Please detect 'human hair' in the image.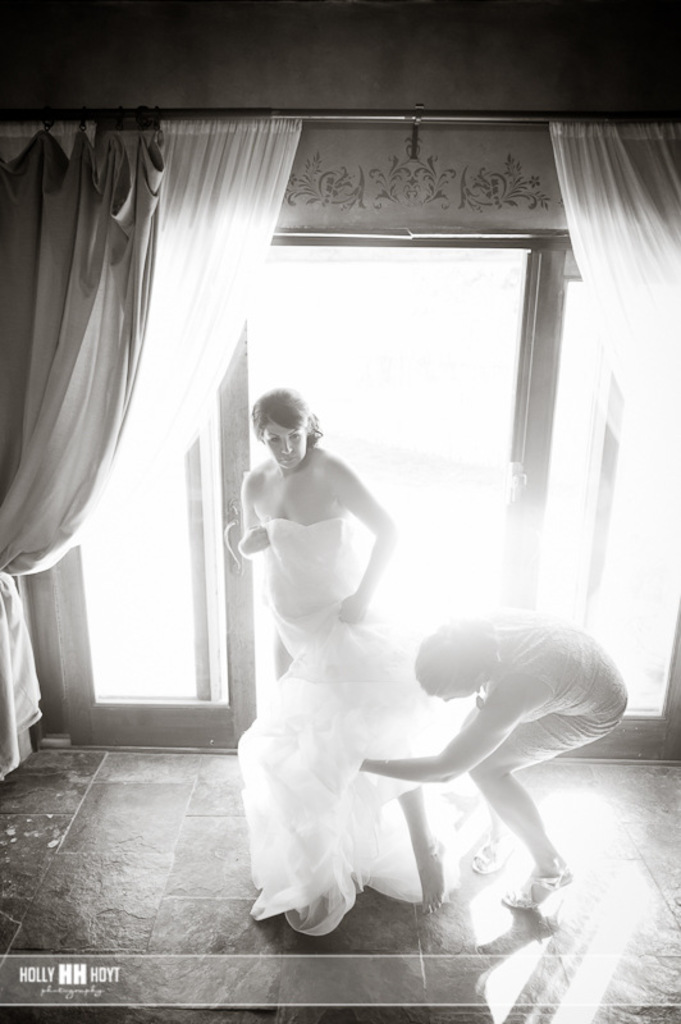
<region>408, 621, 499, 703</region>.
